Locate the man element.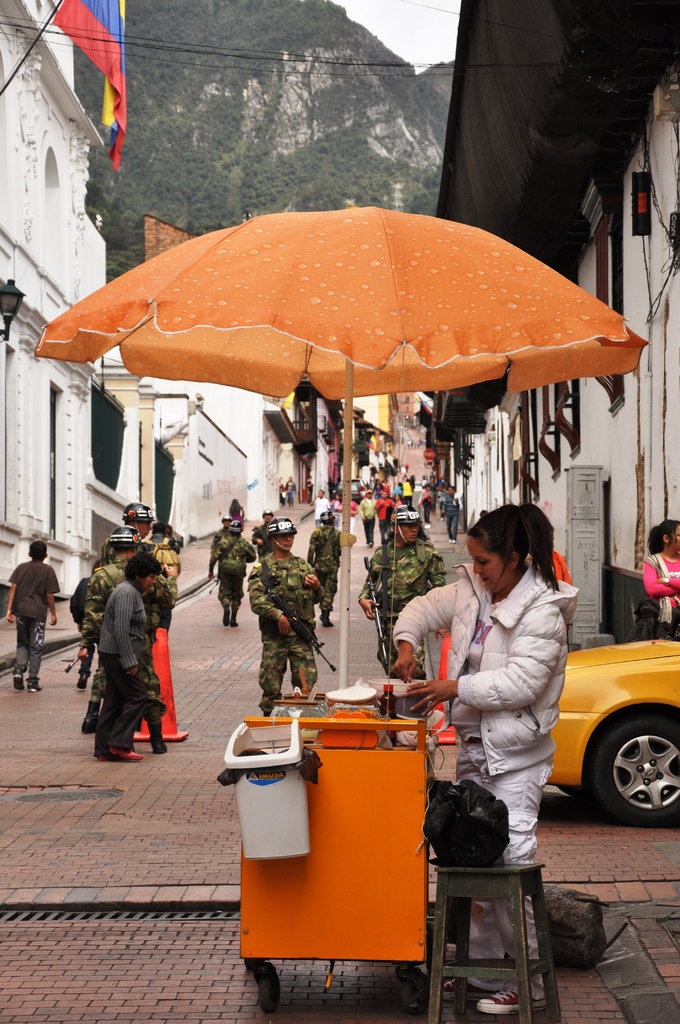
Element bbox: bbox=(376, 486, 391, 532).
